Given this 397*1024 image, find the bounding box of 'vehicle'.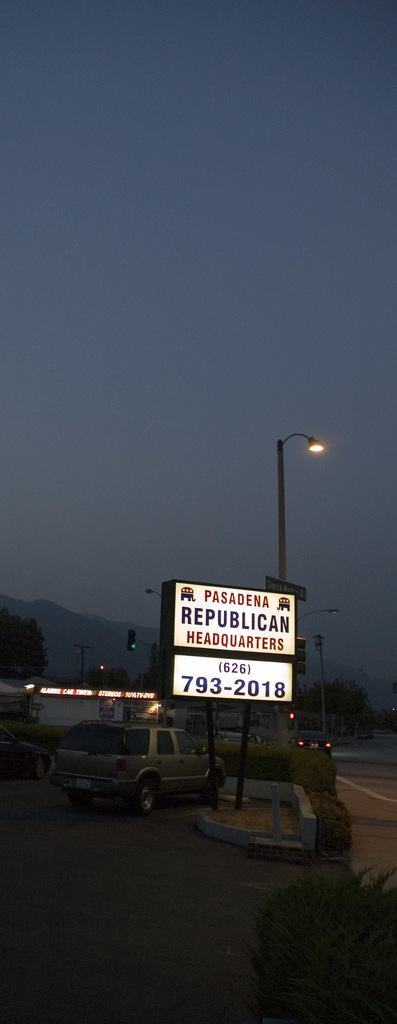
{"x1": 205, "y1": 720, "x2": 269, "y2": 751}.
